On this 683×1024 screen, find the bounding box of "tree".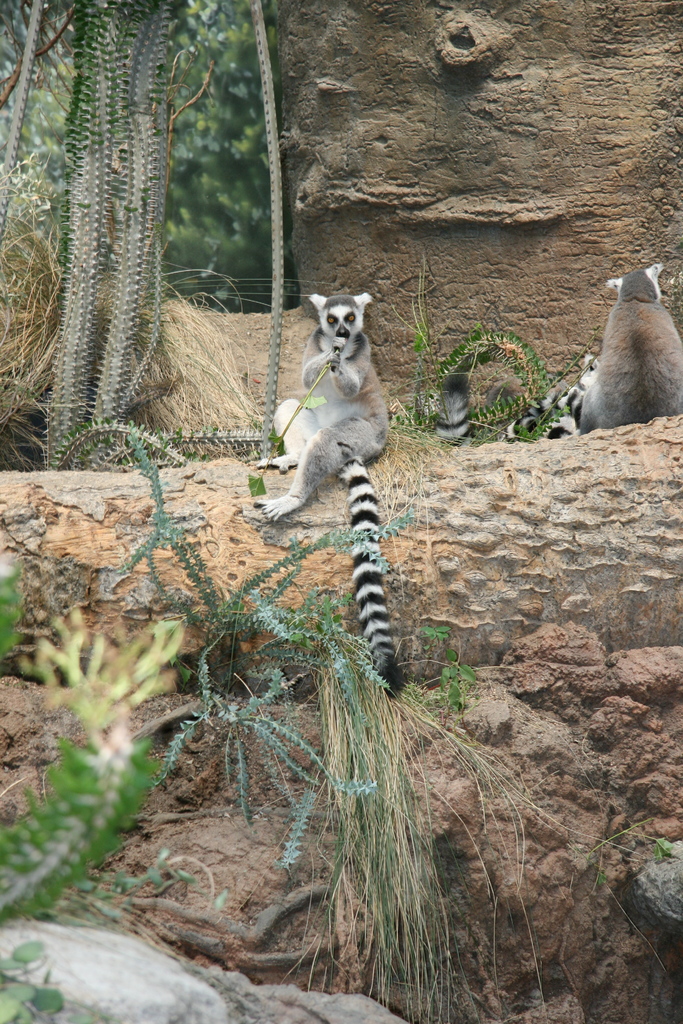
Bounding box: x1=0 y1=0 x2=682 y2=1023.
